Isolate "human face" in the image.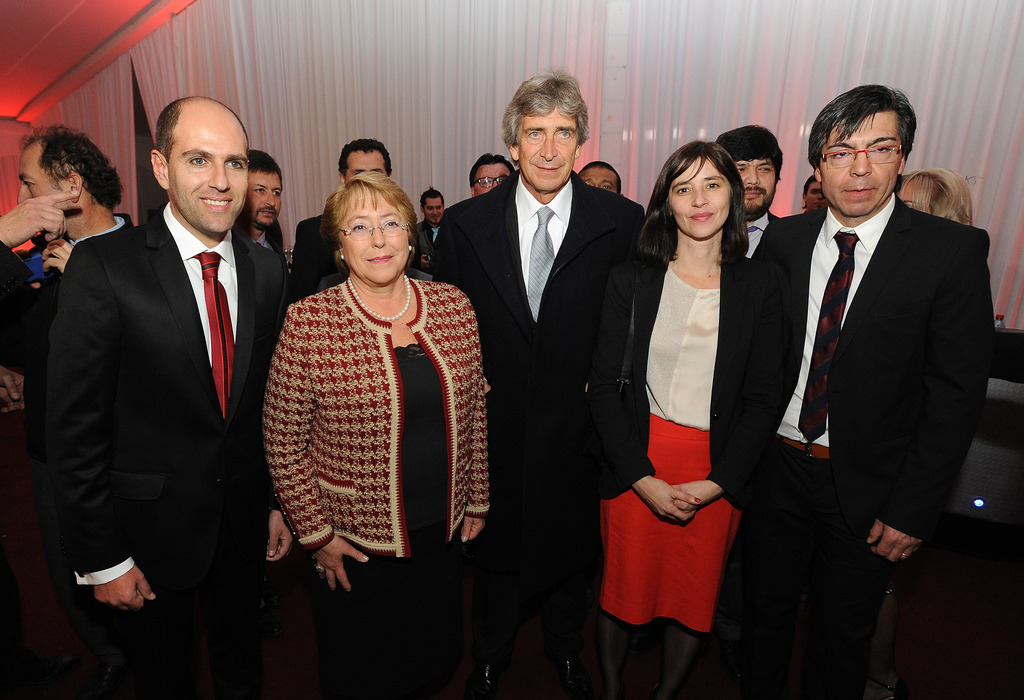
Isolated region: {"left": 18, "top": 151, "right": 68, "bottom": 208}.
